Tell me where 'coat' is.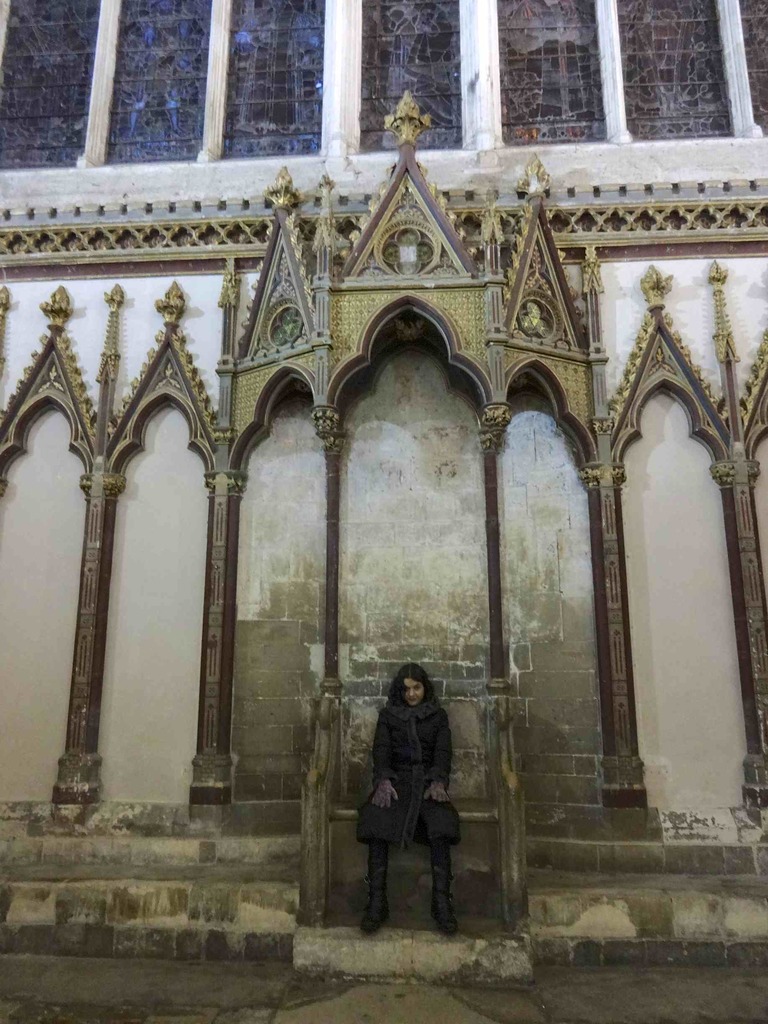
'coat' is at <region>359, 672, 461, 879</region>.
